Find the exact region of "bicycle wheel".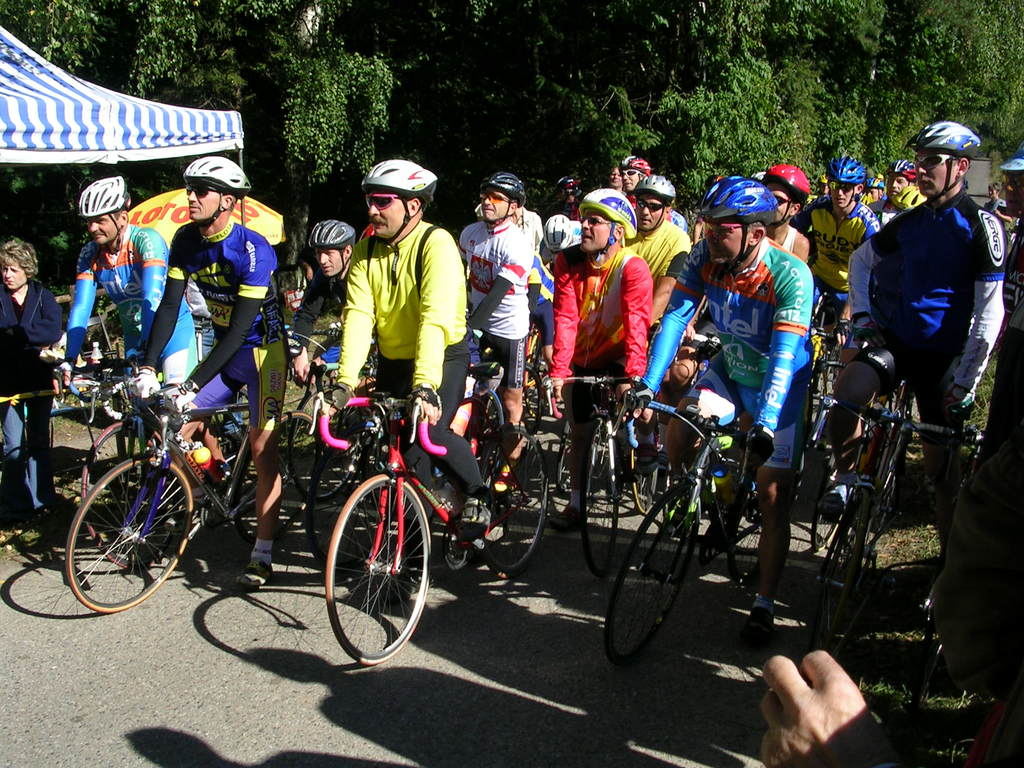
Exact region: bbox(813, 465, 861, 552).
